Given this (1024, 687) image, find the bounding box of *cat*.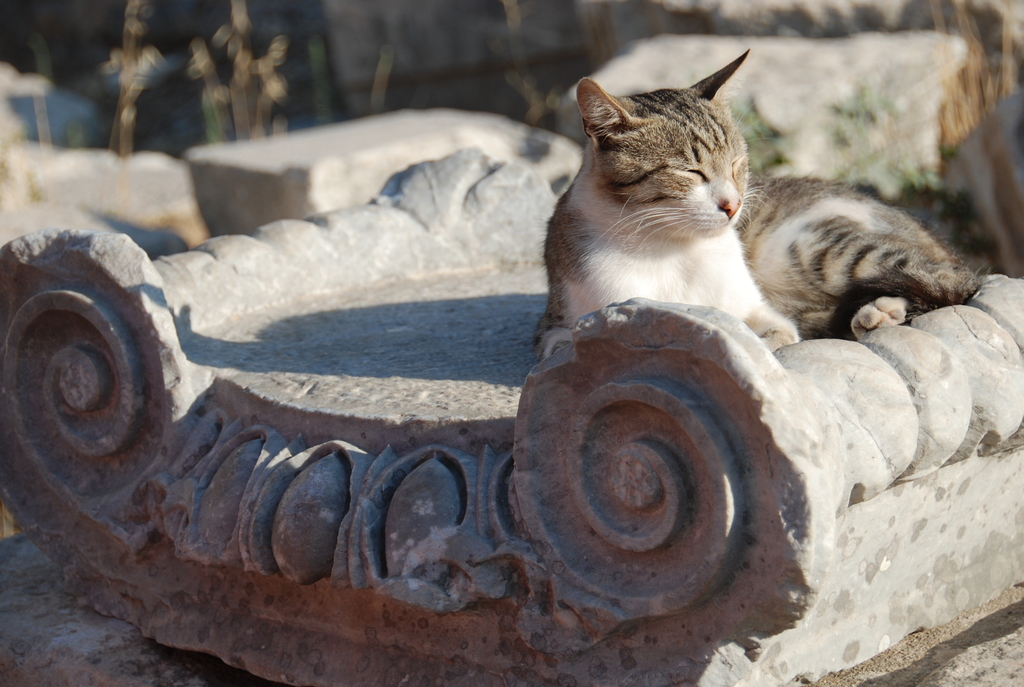
crop(543, 47, 993, 357).
